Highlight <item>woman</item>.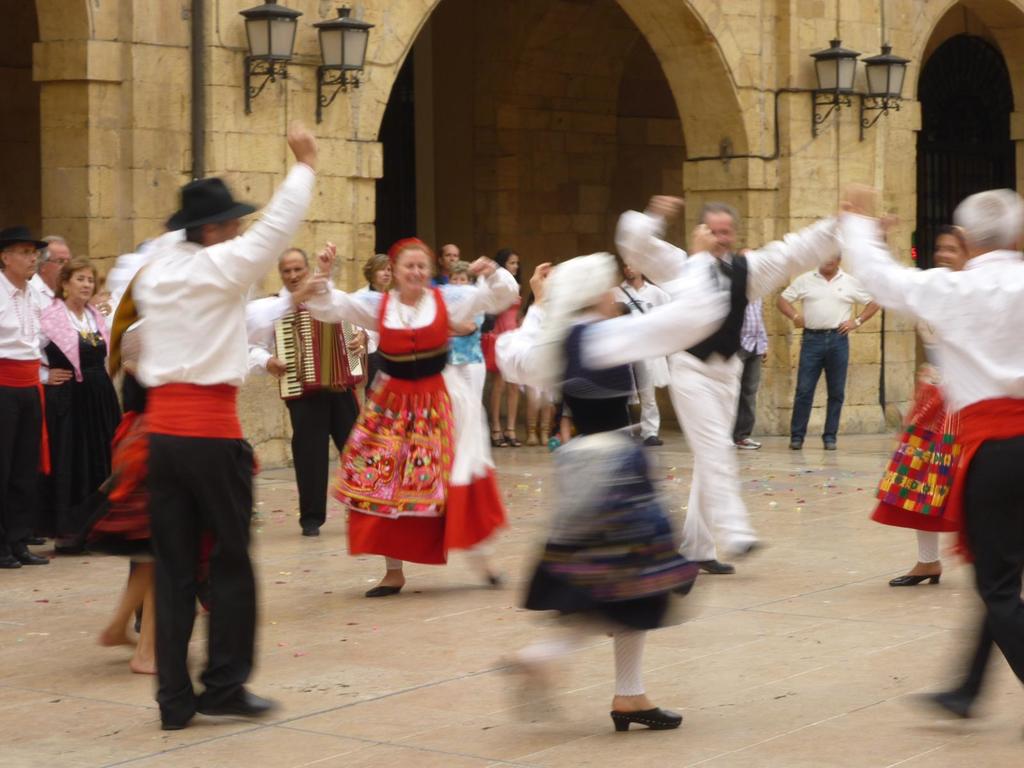
Highlighted region: [345,254,392,403].
